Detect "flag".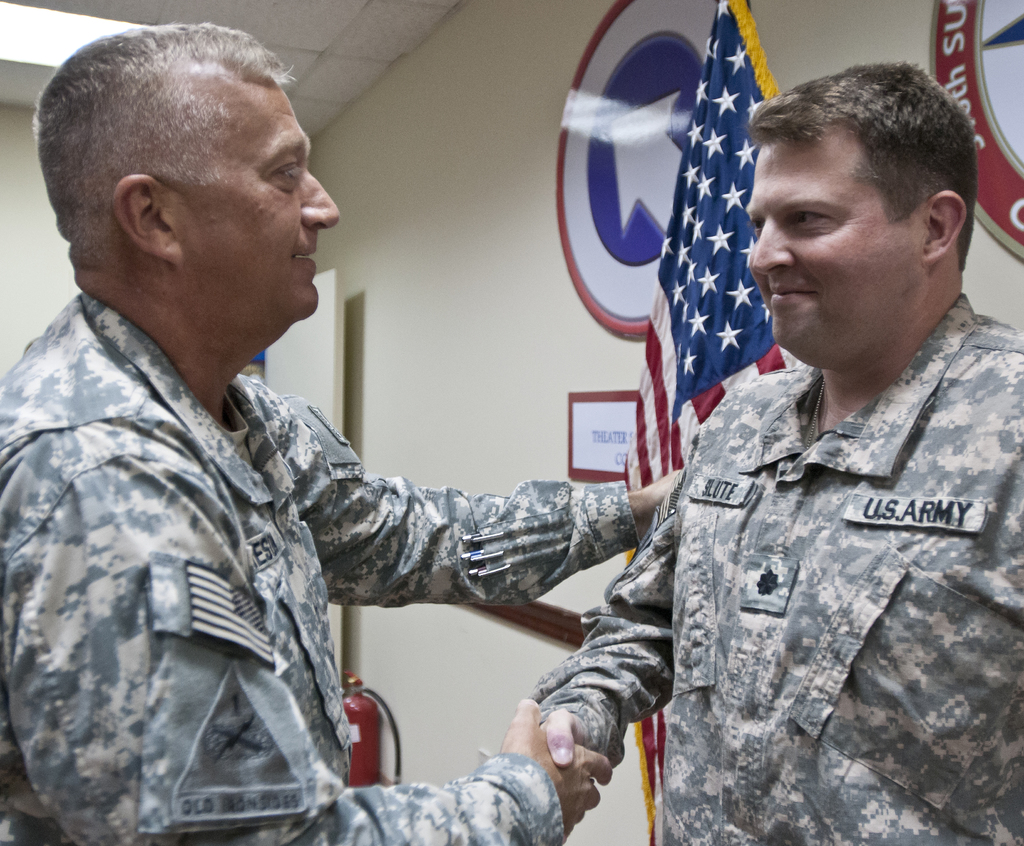
Detected at pyautogui.locateOnScreen(630, 0, 799, 842).
